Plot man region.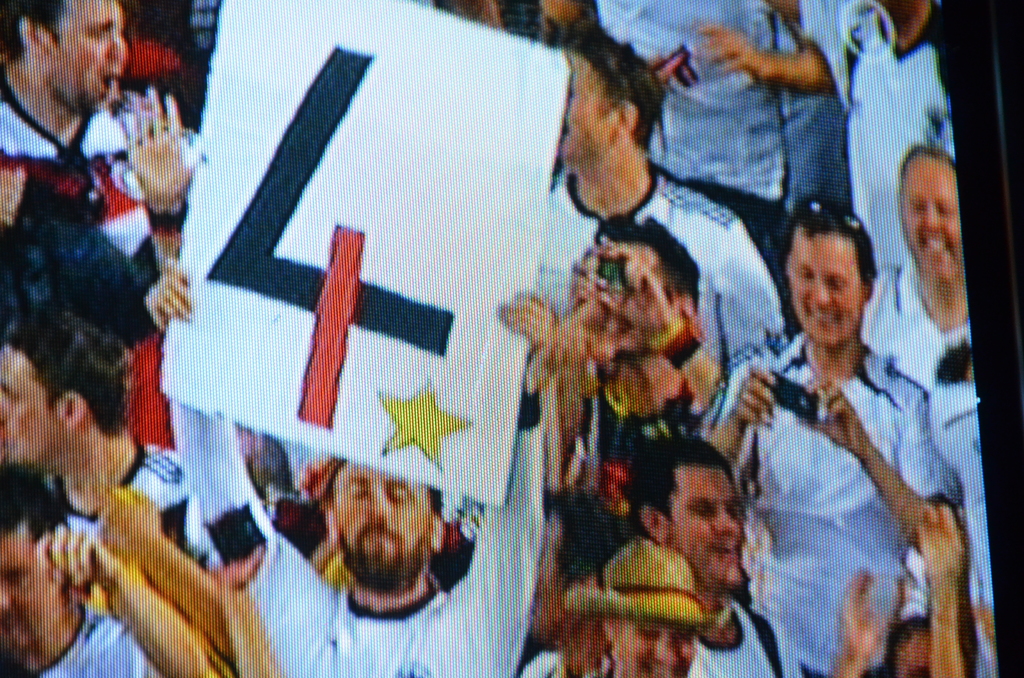
Plotted at 617 433 805 677.
